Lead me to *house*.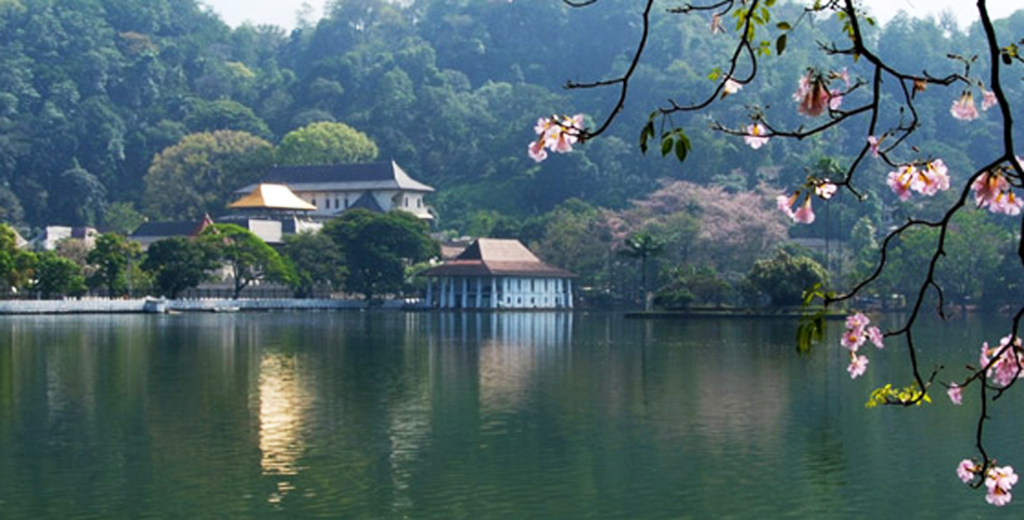
Lead to (129,220,211,248).
